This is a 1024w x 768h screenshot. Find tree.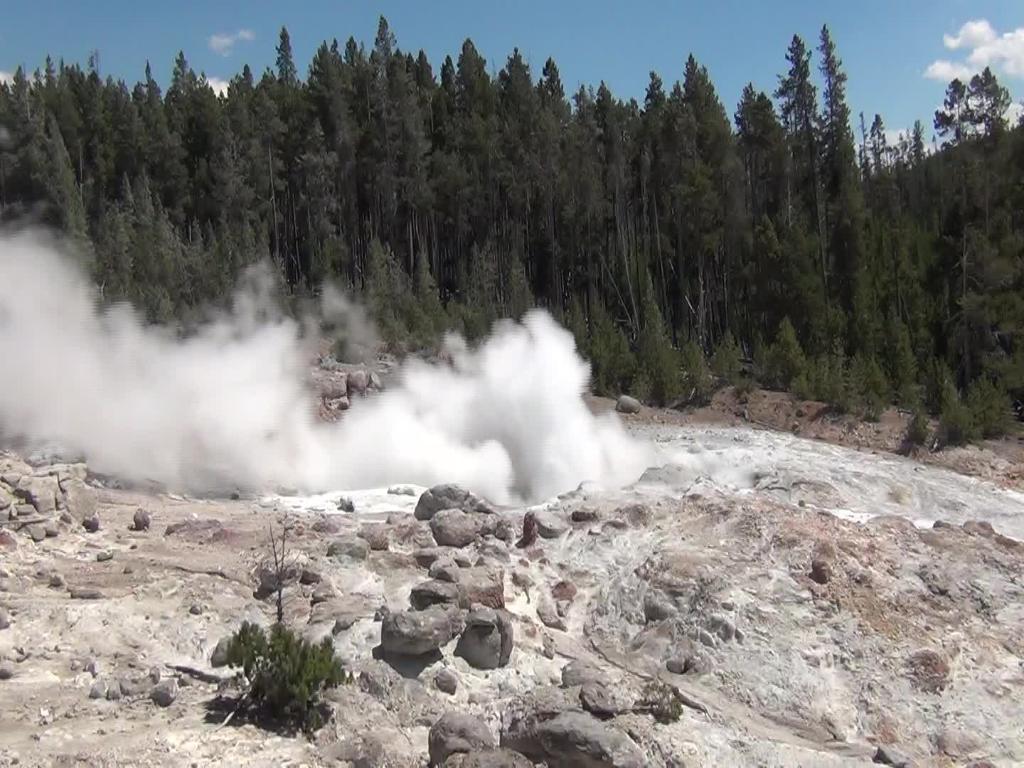
Bounding box: box=[932, 66, 1011, 159].
